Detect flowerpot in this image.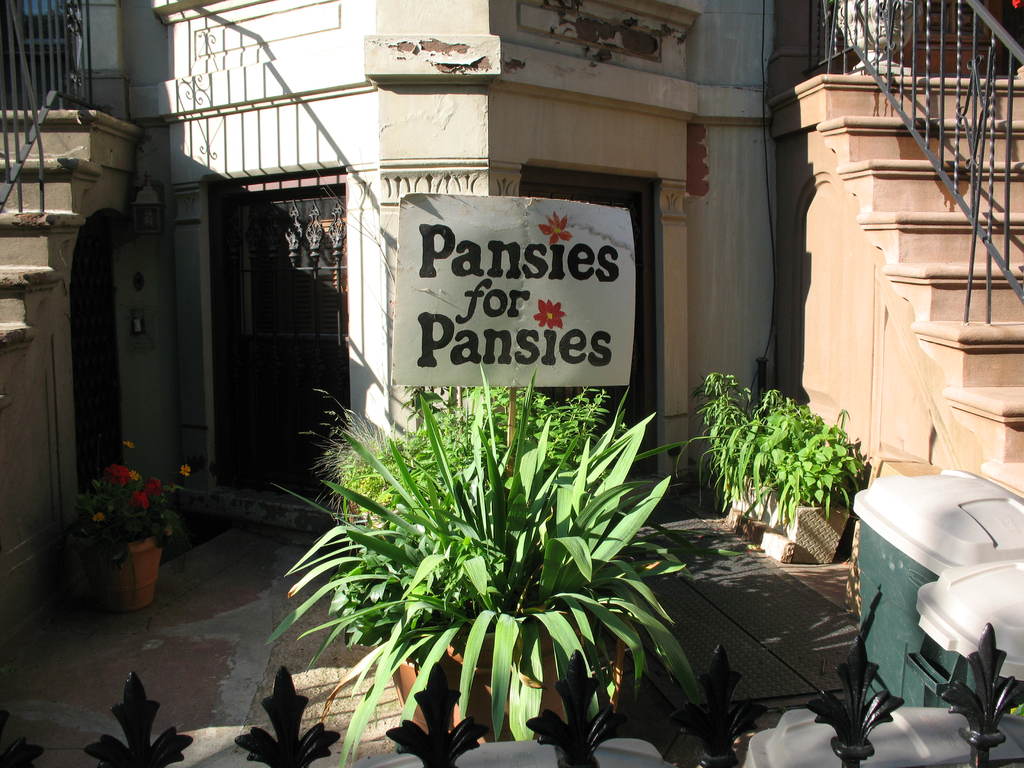
Detection: l=92, t=526, r=172, b=612.
